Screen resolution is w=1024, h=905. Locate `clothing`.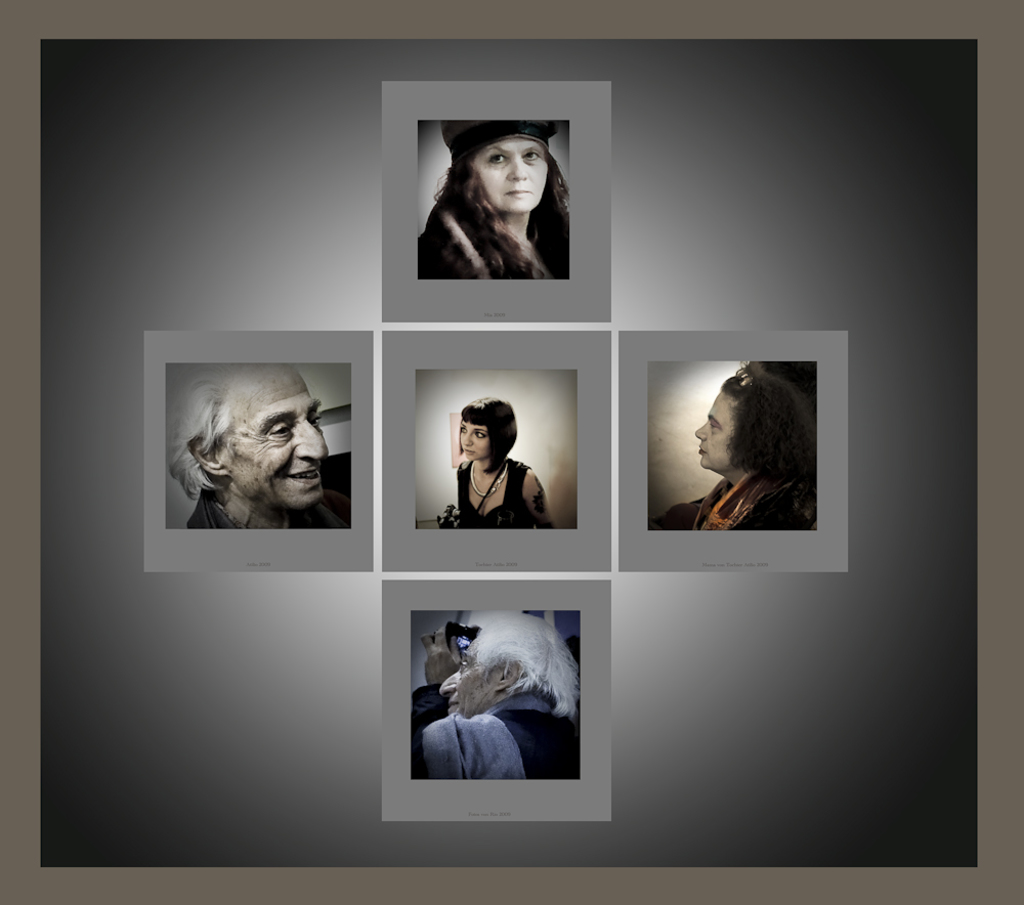
pyautogui.locateOnScreen(687, 462, 825, 536).
